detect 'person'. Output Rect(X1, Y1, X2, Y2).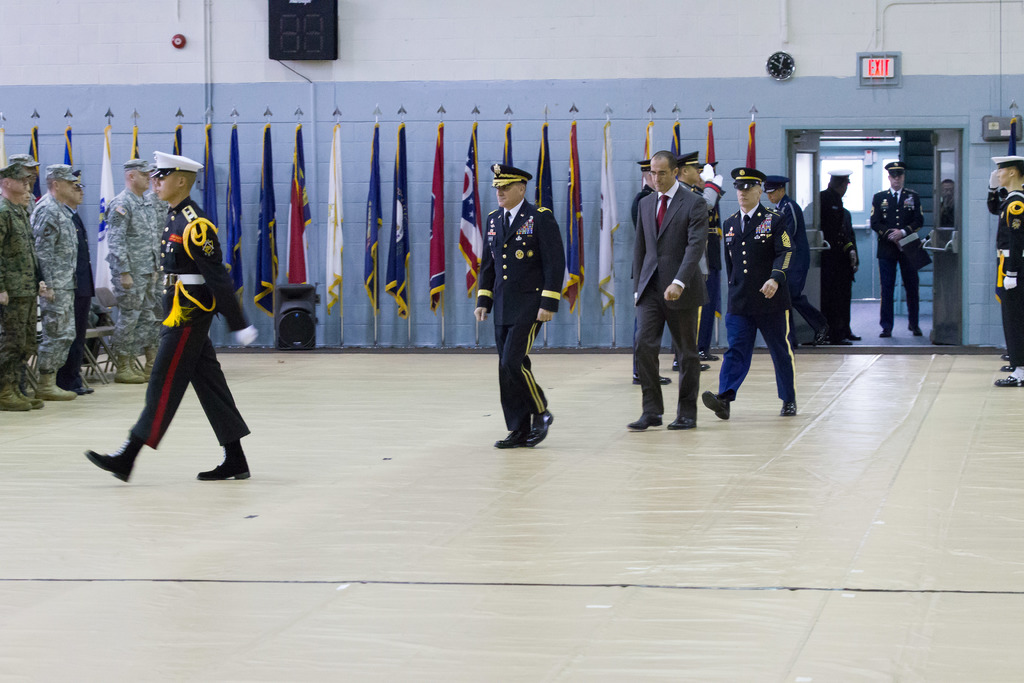
Rect(624, 149, 704, 432).
